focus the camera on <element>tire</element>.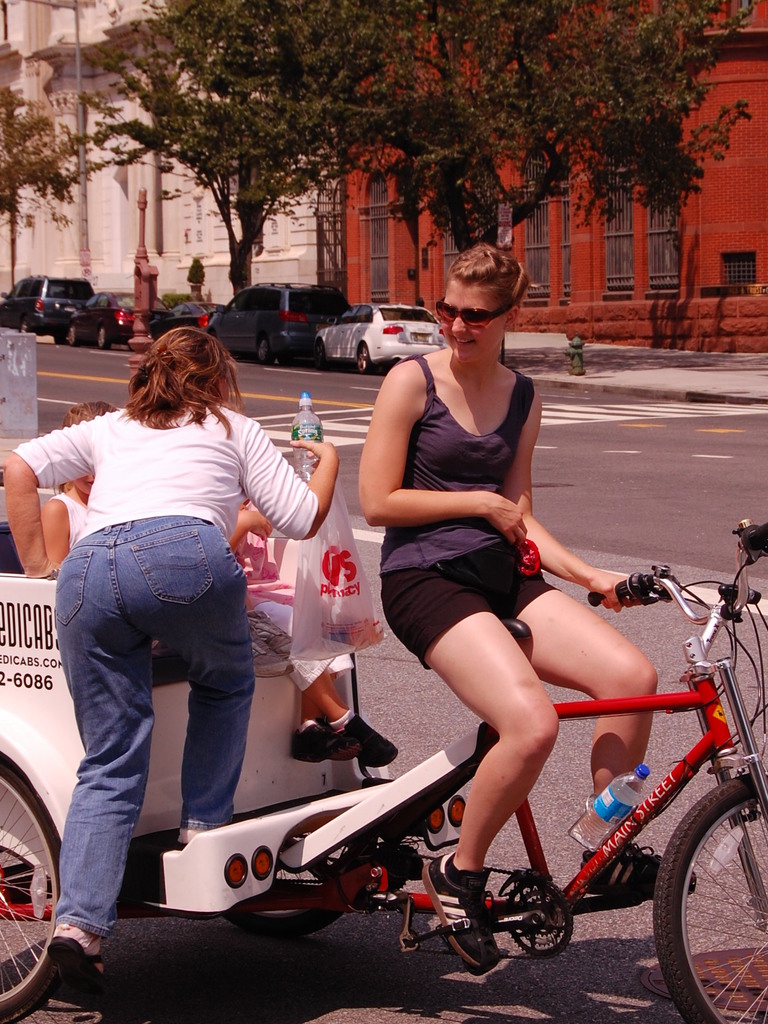
Focus region: 316 340 328 368.
